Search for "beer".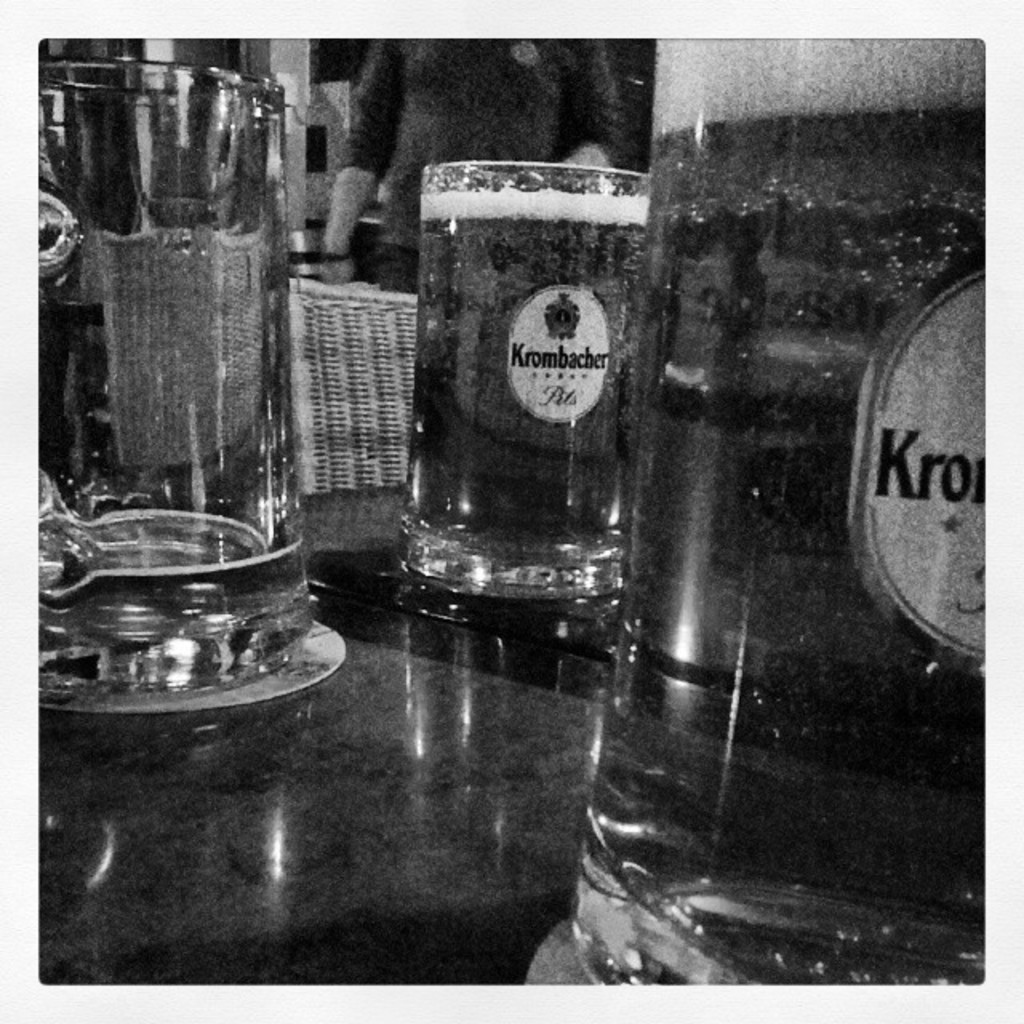
Found at [left=542, top=29, right=1022, bottom=1022].
